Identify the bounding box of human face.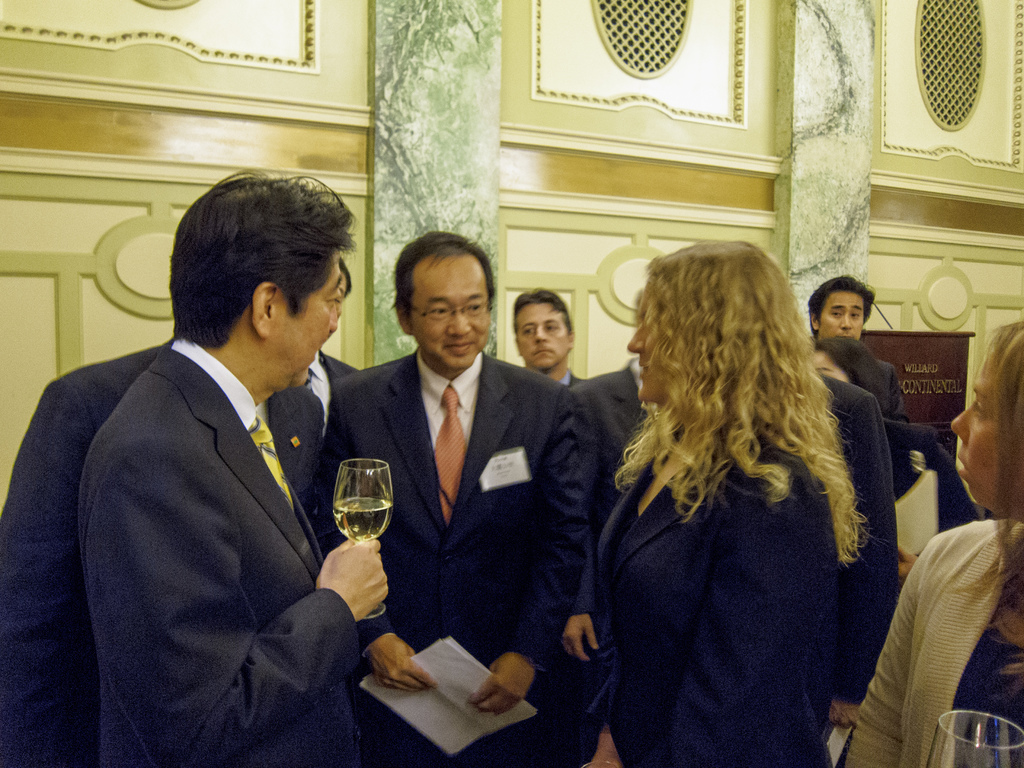
(821, 292, 865, 340).
